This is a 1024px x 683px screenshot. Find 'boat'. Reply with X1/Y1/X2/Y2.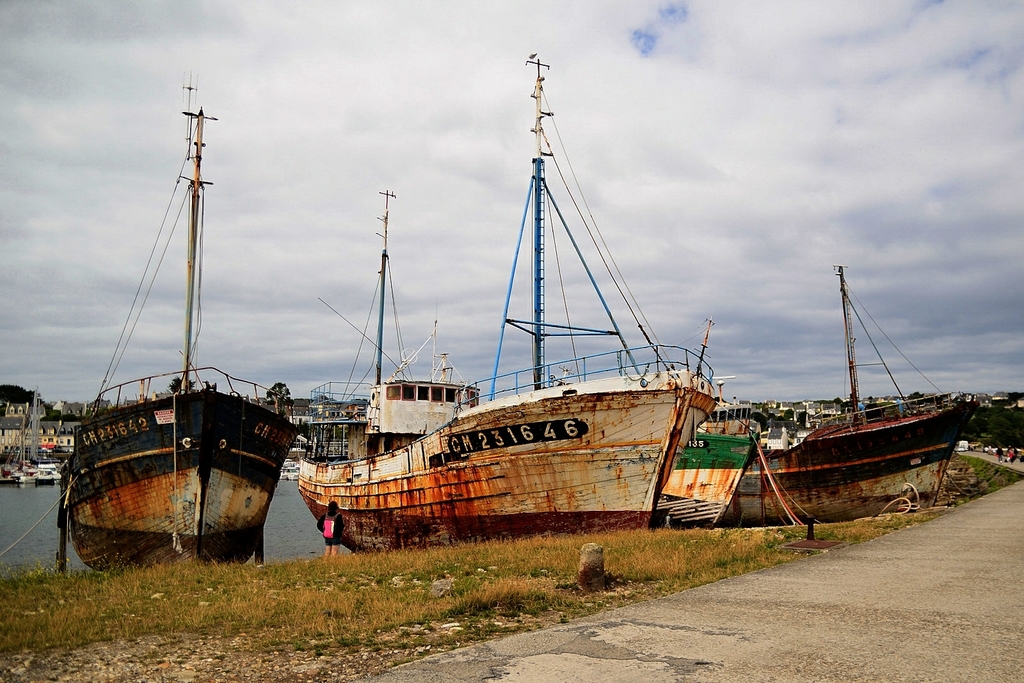
656/373/761/533.
